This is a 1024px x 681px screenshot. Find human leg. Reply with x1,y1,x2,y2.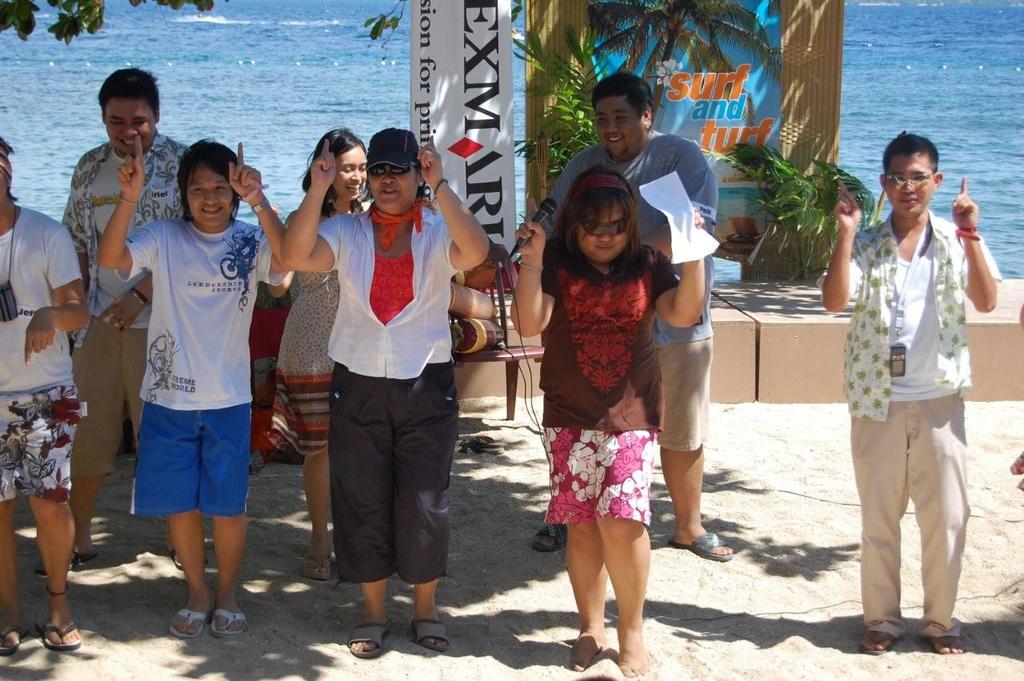
324,339,383,653.
